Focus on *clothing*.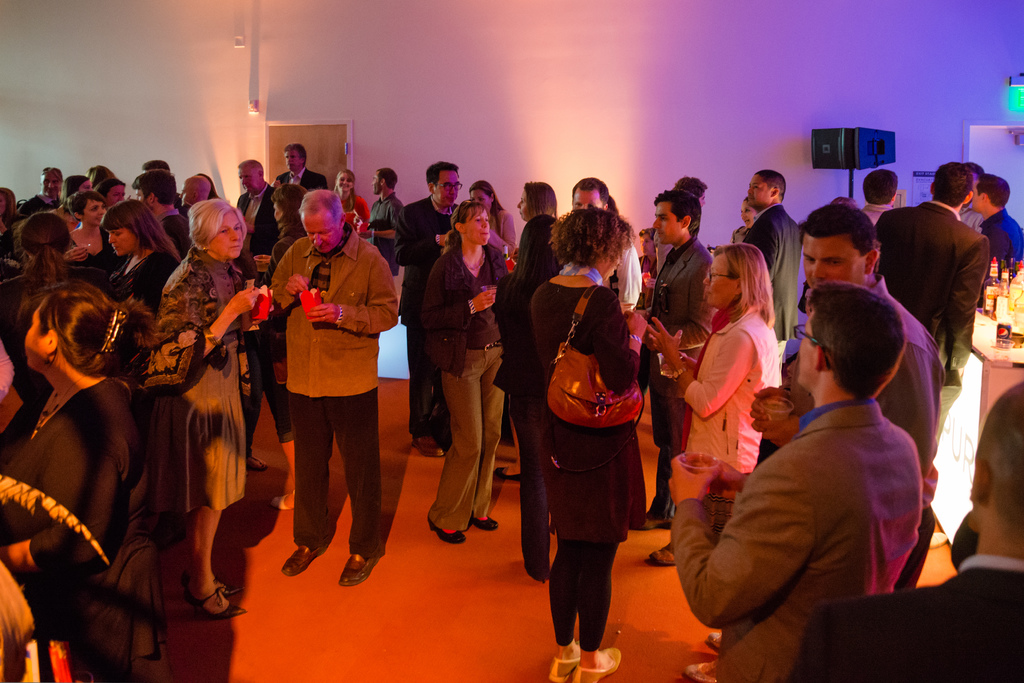
Focused at <region>420, 237, 513, 529</region>.
